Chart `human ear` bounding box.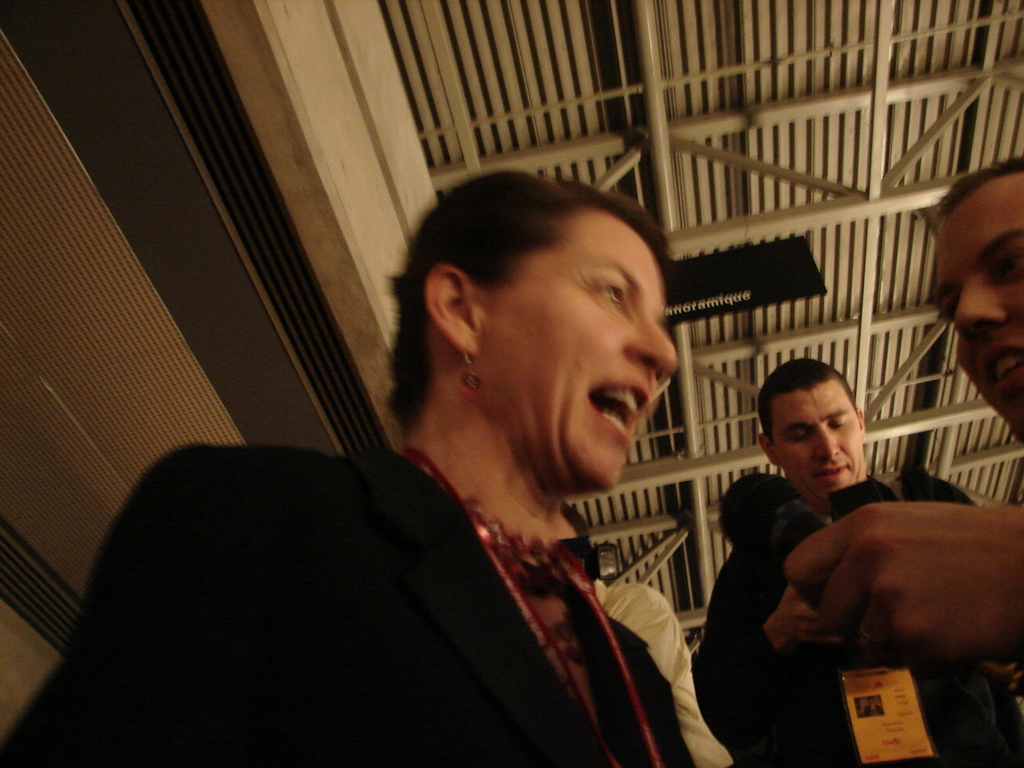
Charted: region(855, 405, 865, 434).
